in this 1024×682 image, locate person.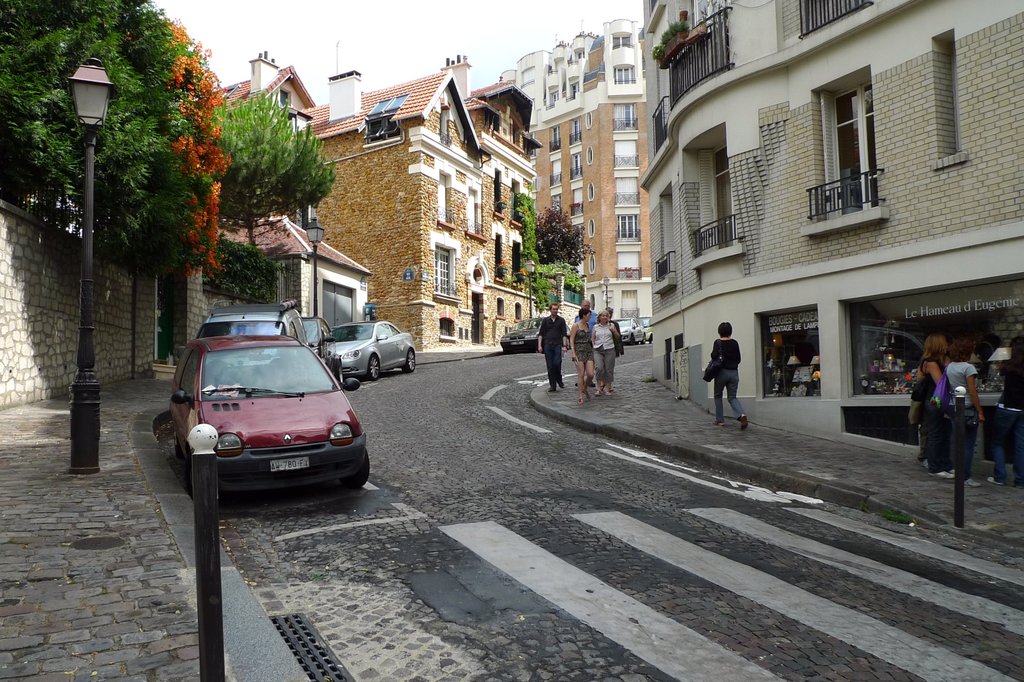
Bounding box: select_region(941, 333, 981, 484).
